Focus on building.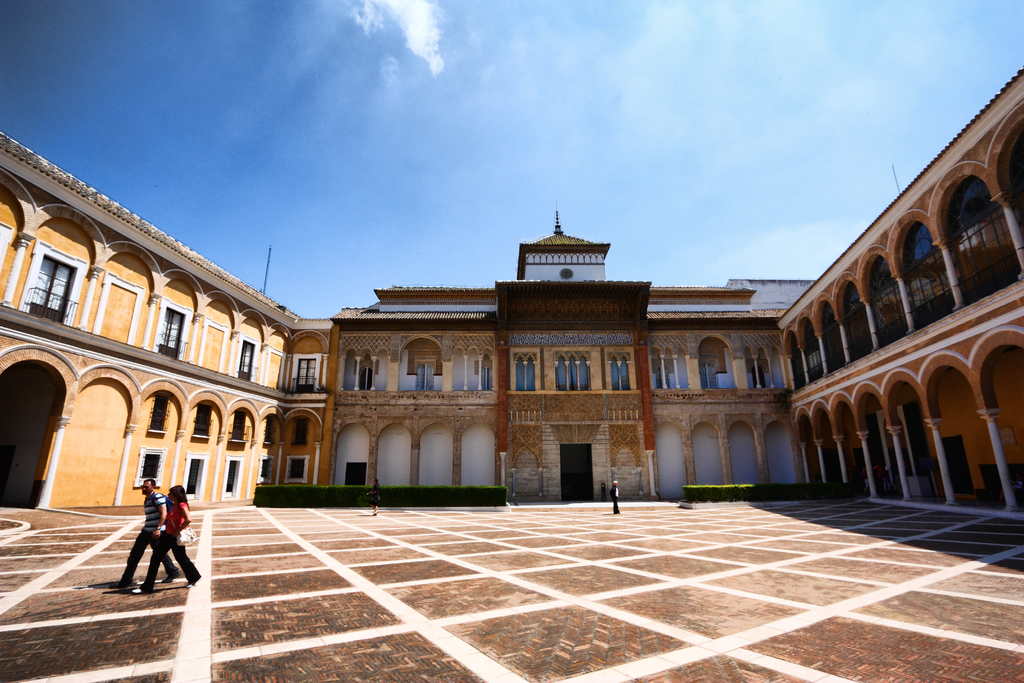
Focused at Rect(773, 69, 1023, 520).
